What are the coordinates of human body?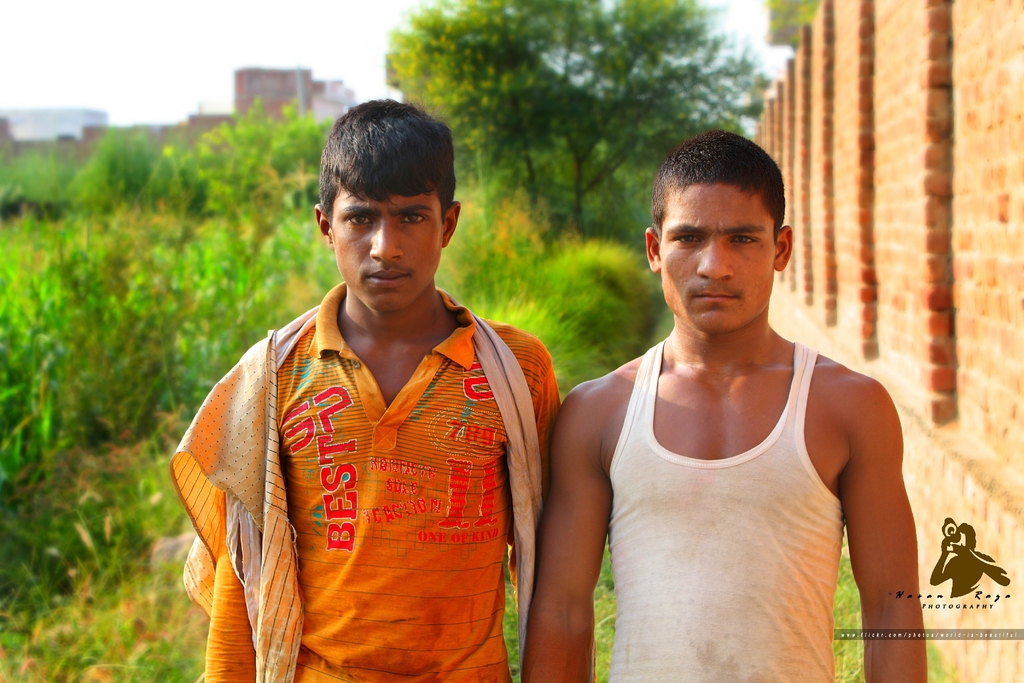
BBox(180, 145, 586, 682).
